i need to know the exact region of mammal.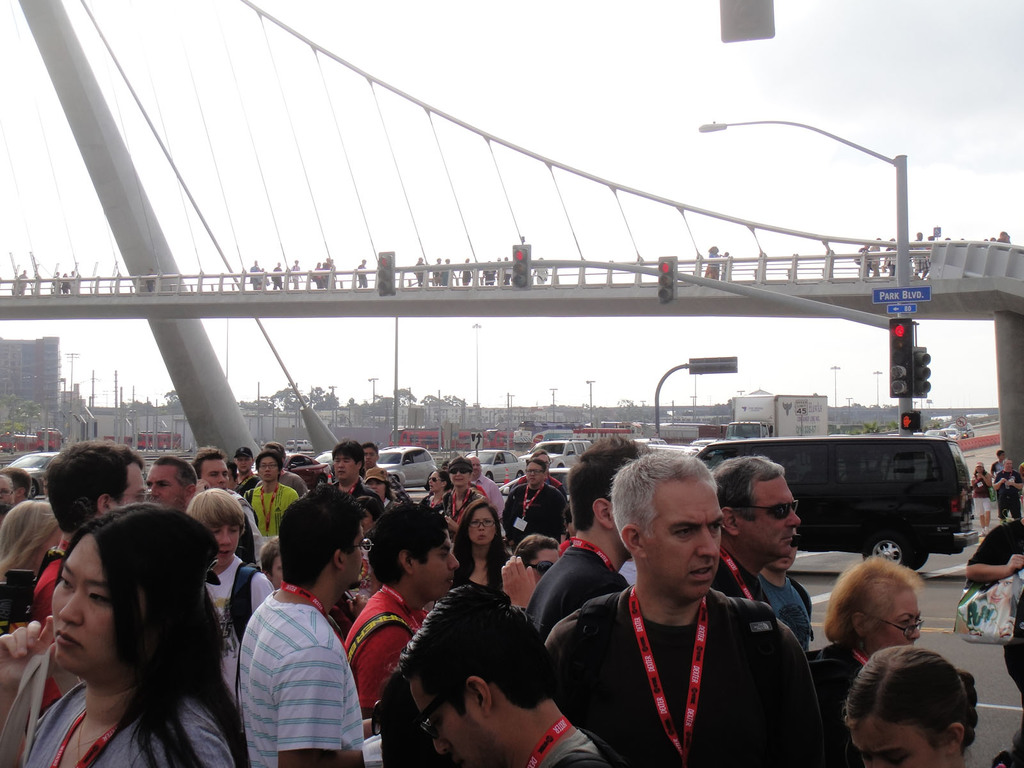
Region: left=838, top=644, right=983, bottom=767.
